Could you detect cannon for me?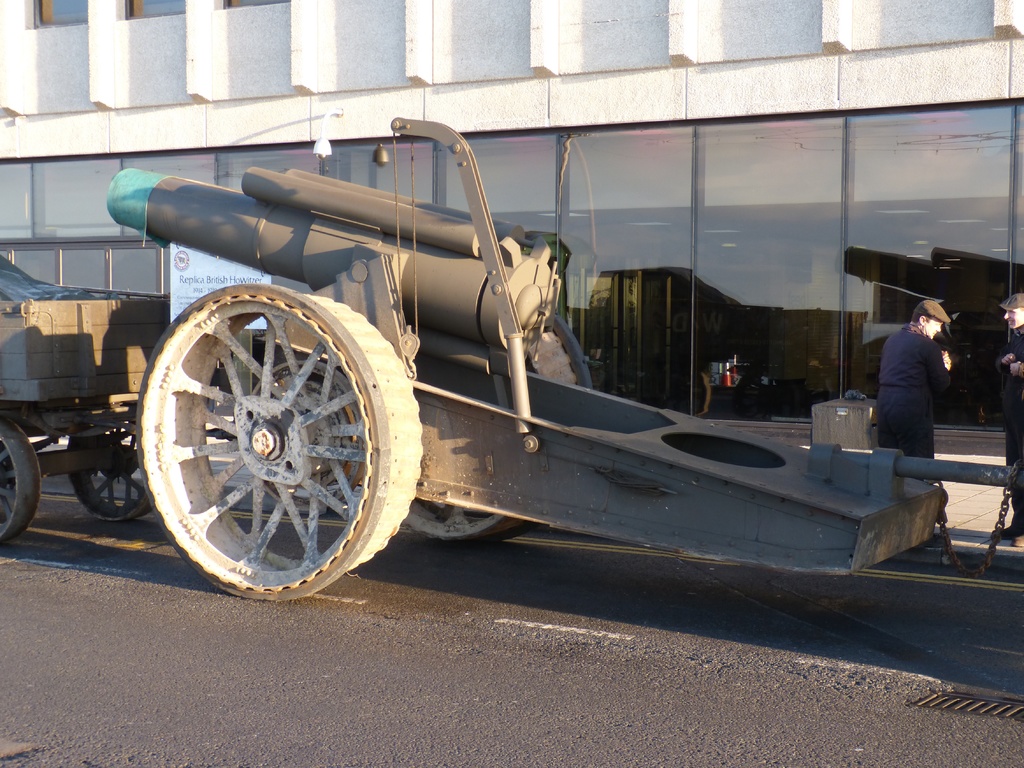
Detection result: left=104, top=116, right=1023, bottom=607.
